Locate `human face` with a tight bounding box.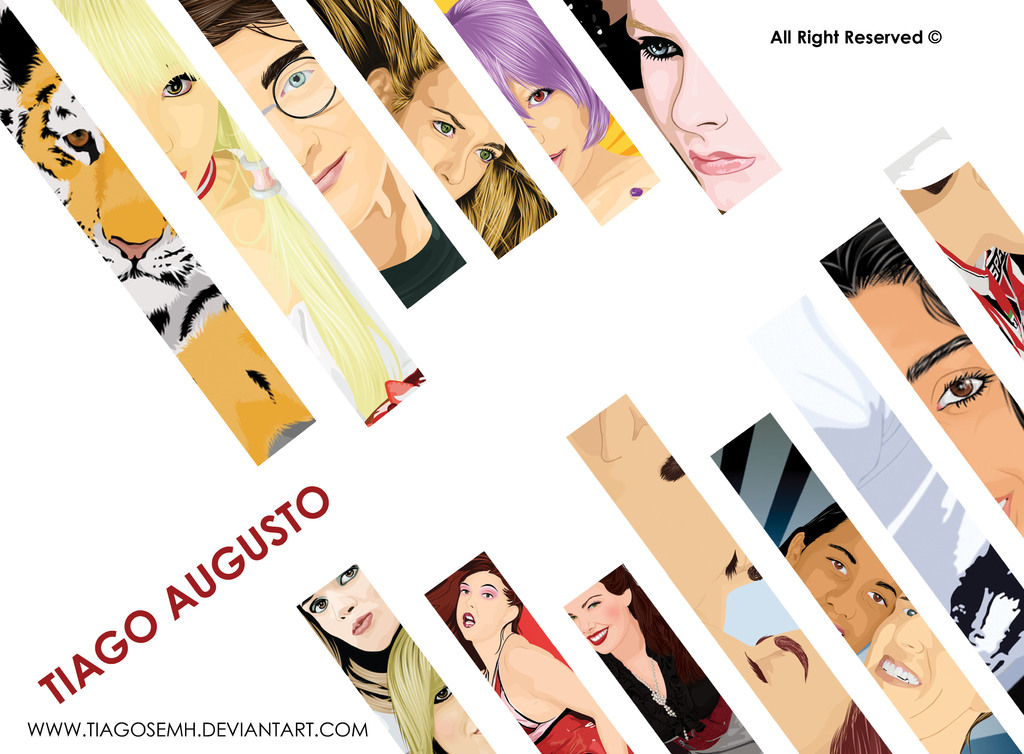
l=564, t=581, r=631, b=657.
